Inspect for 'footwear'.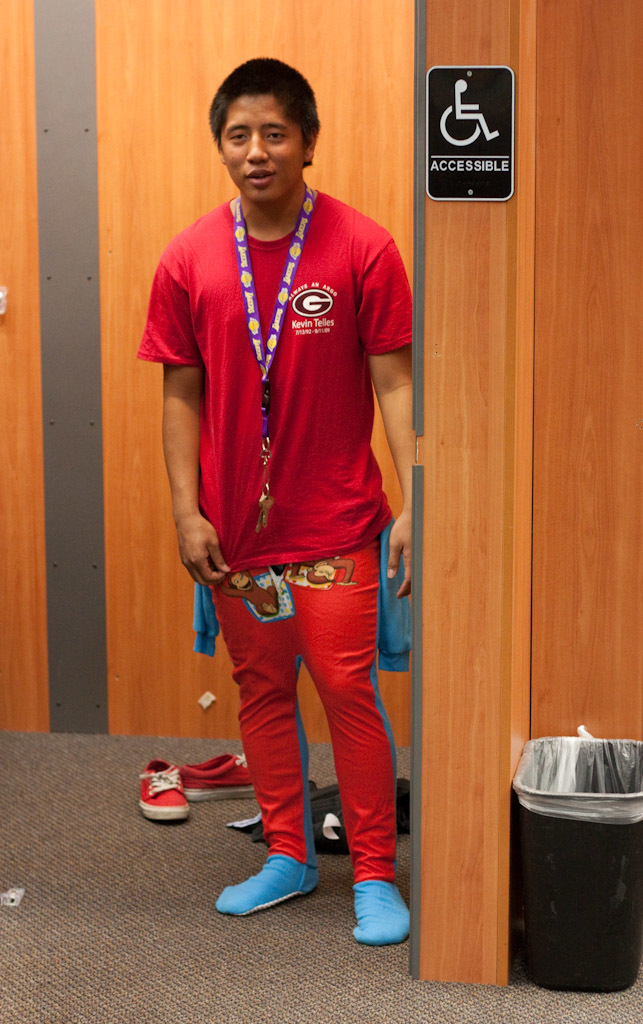
Inspection: box=[223, 846, 312, 913].
